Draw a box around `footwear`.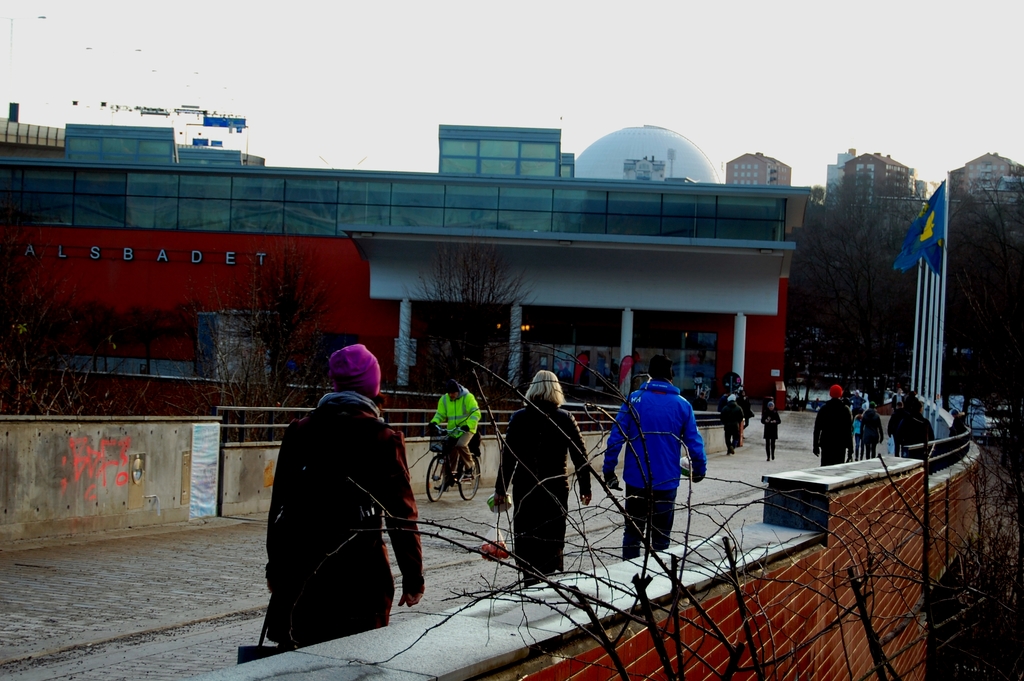
bbox=(464, 468, 474, 478).
